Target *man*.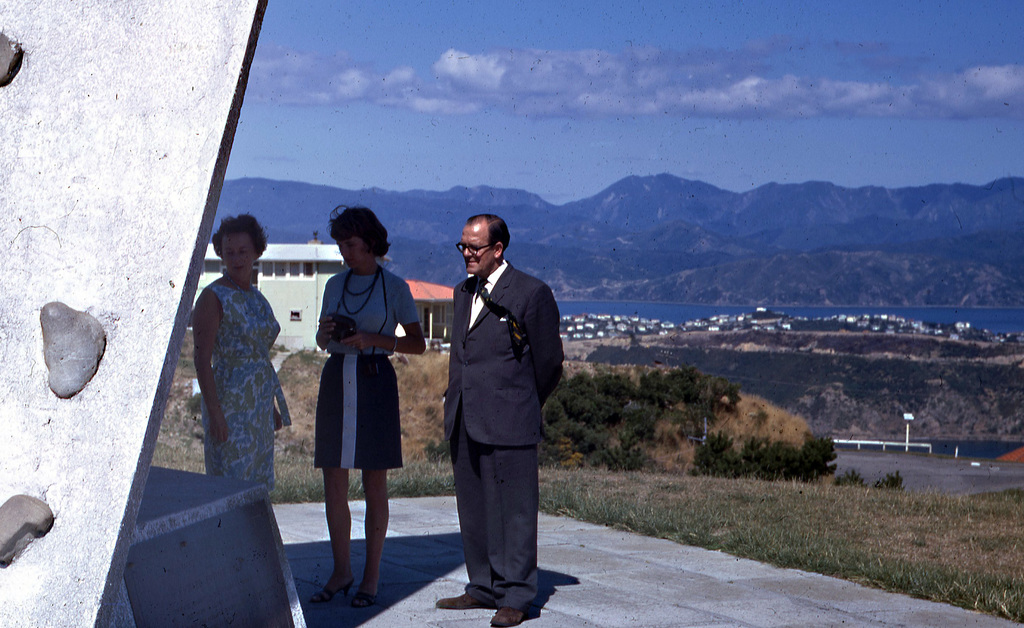
Target region: {"x1": 449, "y1": 212, "x2": 552, "y2": 627}.
